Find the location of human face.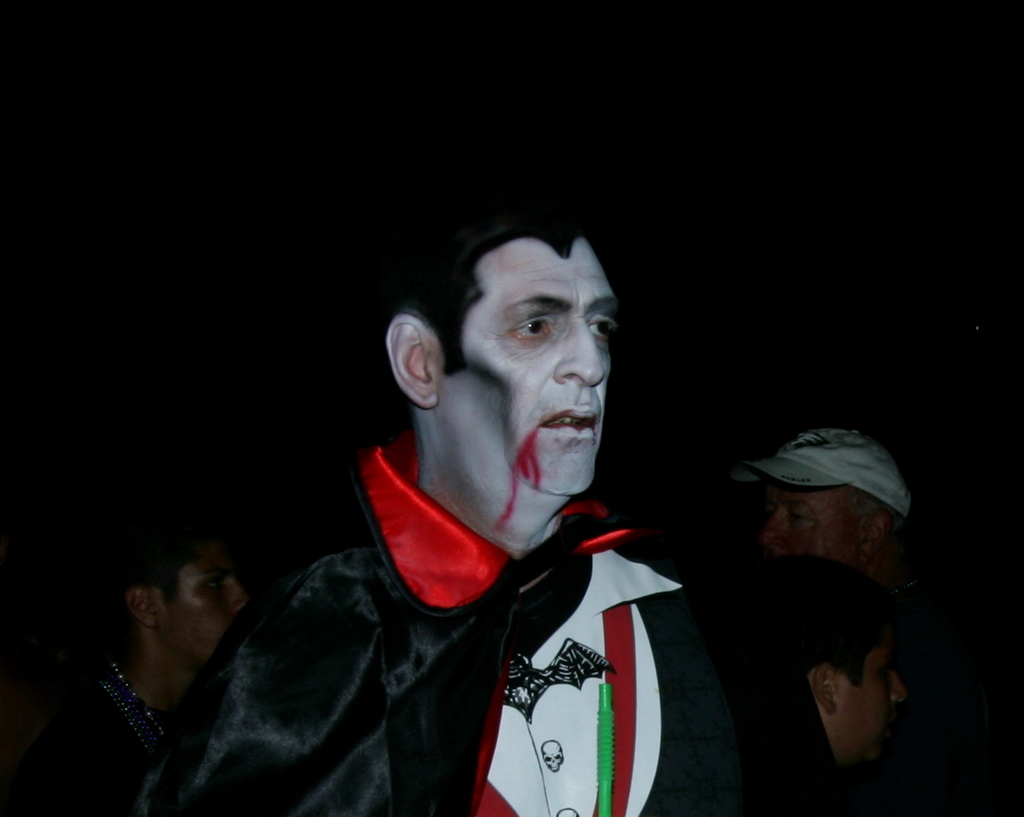
Location: 769, 482, 869, 558.
